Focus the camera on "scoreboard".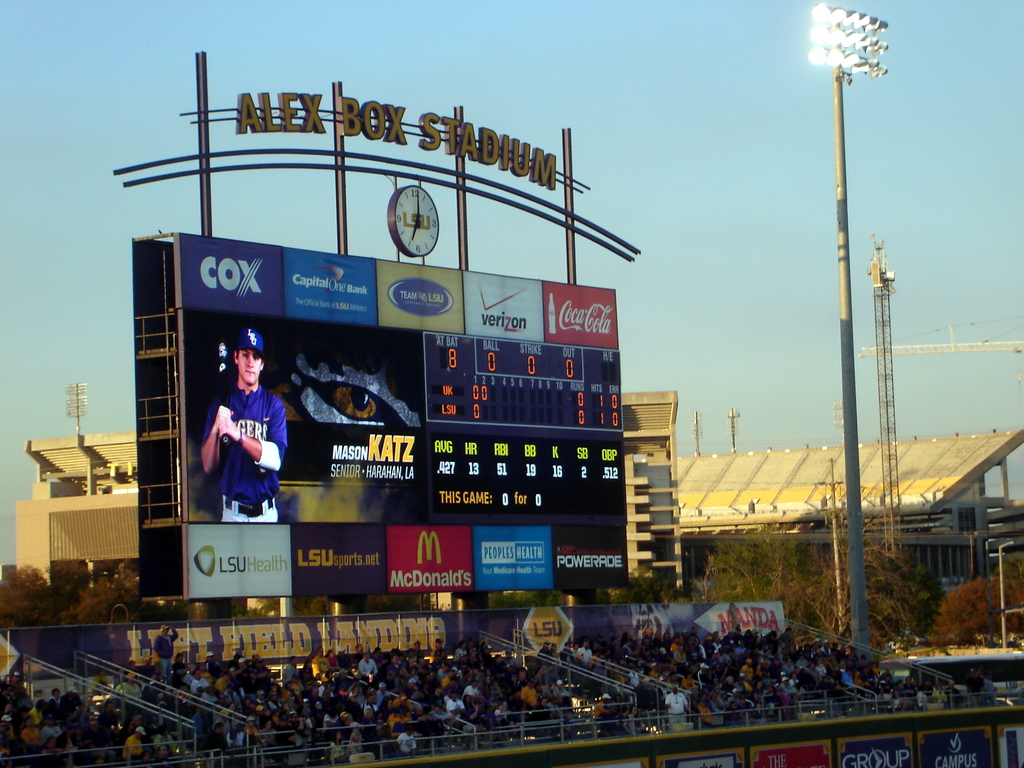
Focus region: (127,224,635,589).
